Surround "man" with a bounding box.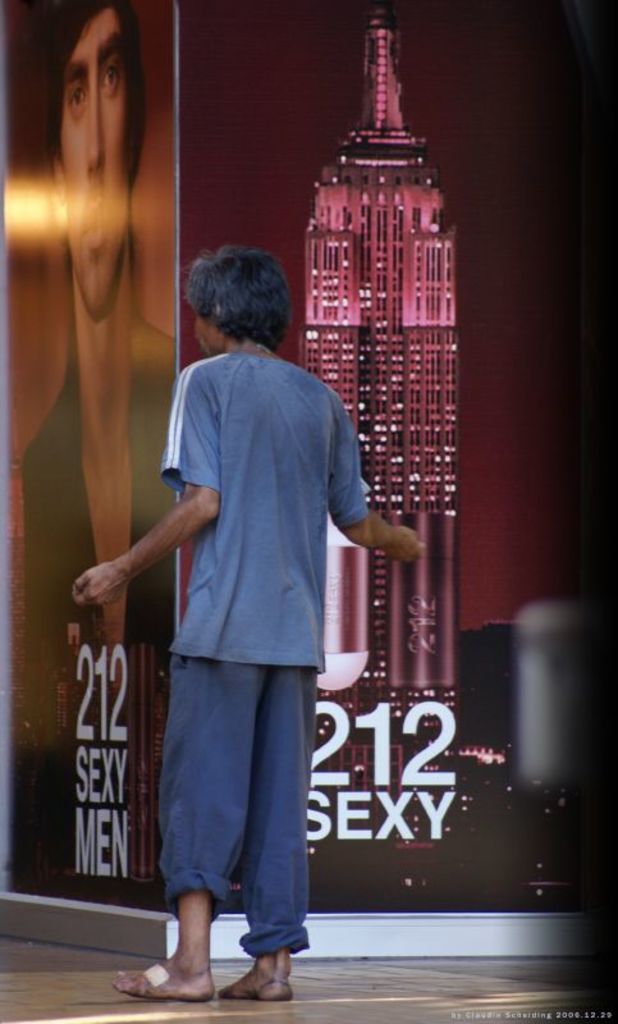
x1=105, y1=196, x2=398, y2=1010.
